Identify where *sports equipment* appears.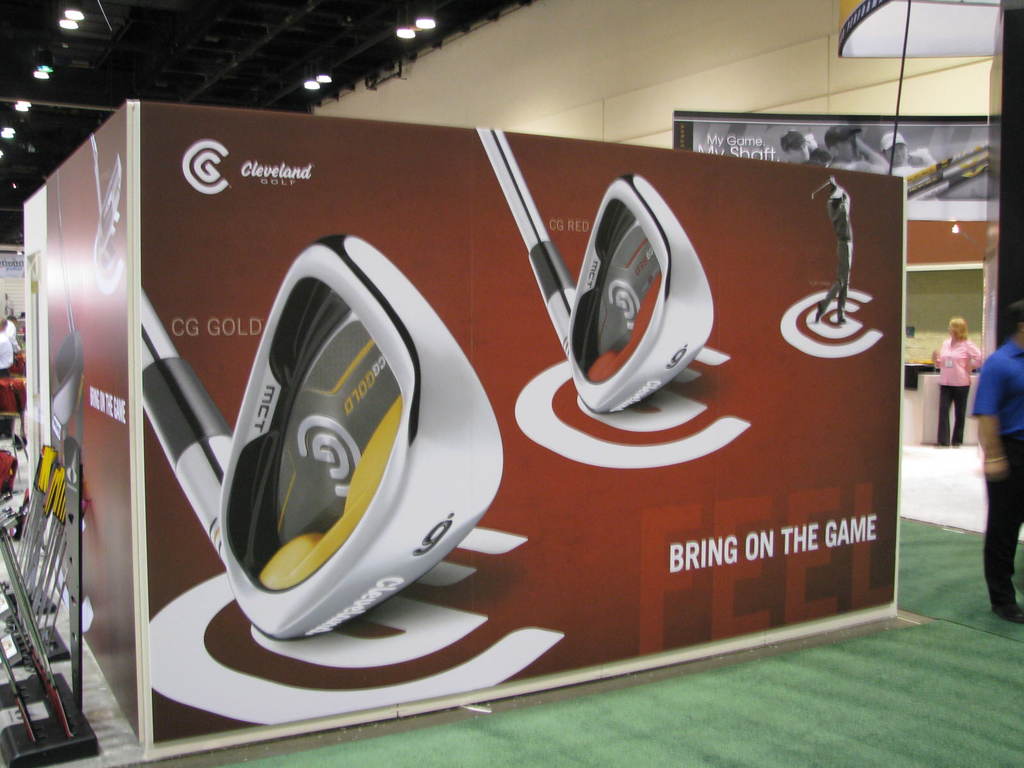
Appears at BBox(44, 168, 81, 431).
